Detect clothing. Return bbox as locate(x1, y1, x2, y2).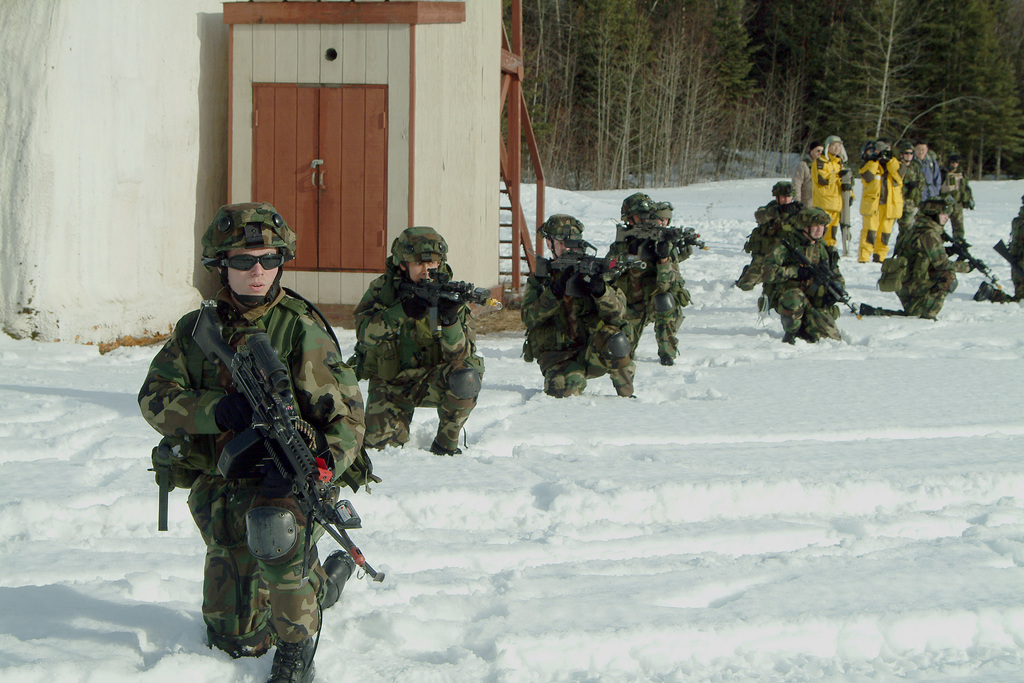
locate(789, 154, 810, 211).
